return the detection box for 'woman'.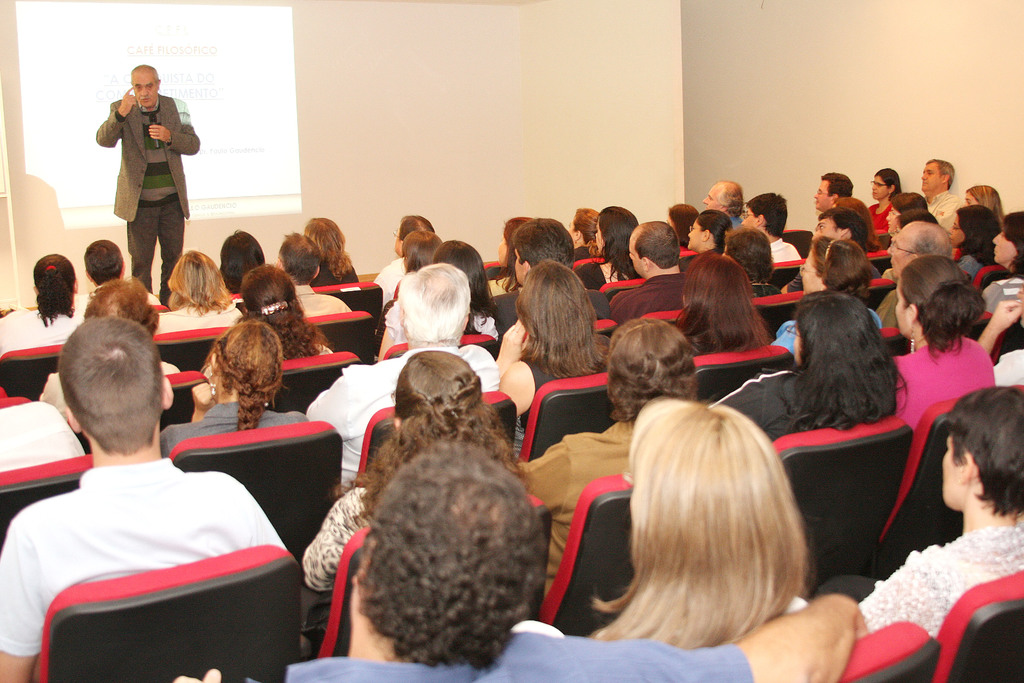
<bbox>586, 386, 824, 652</bbox>.
